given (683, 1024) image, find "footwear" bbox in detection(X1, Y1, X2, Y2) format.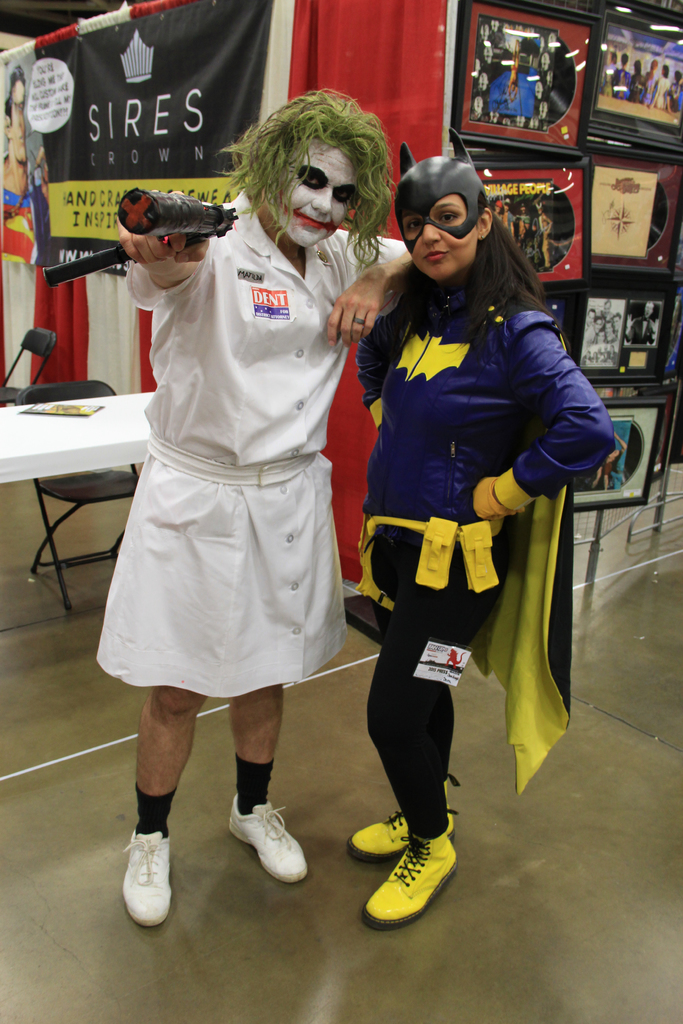
detection(123, 827, 174, 929).
